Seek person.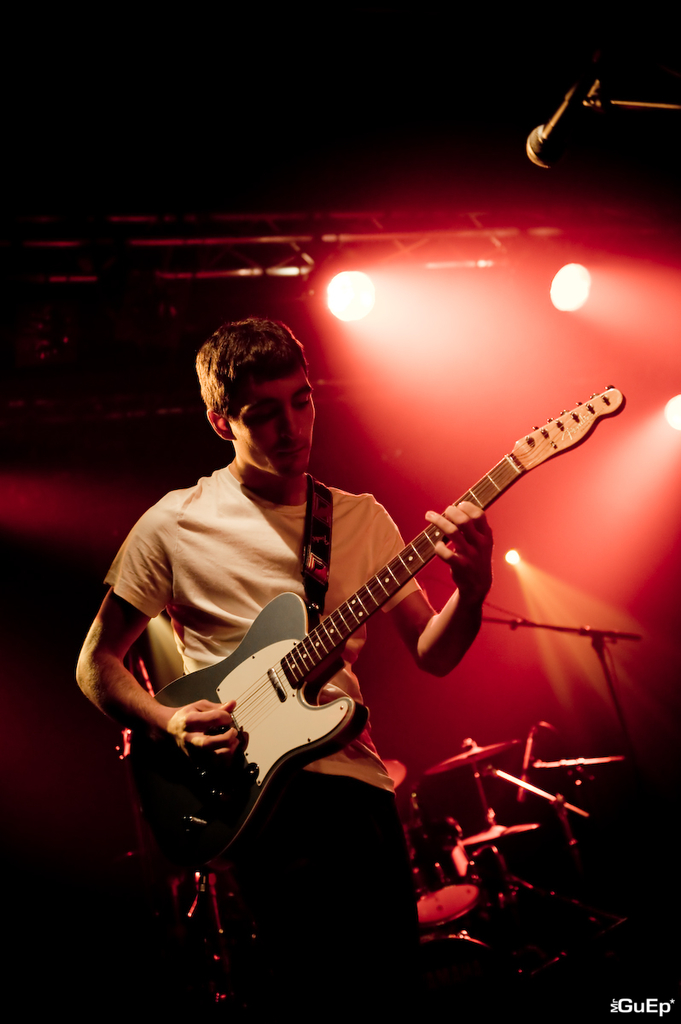
crop(147, 276, 581, 951).
